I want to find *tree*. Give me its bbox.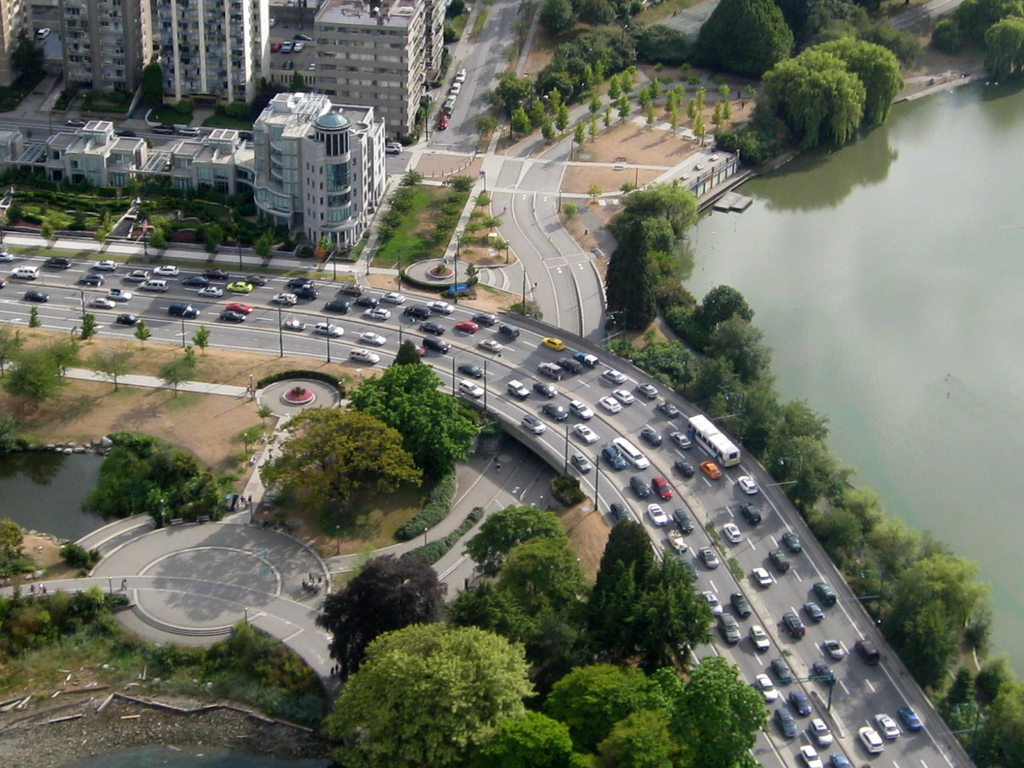
bbox=[674, 81, 684, 108].
